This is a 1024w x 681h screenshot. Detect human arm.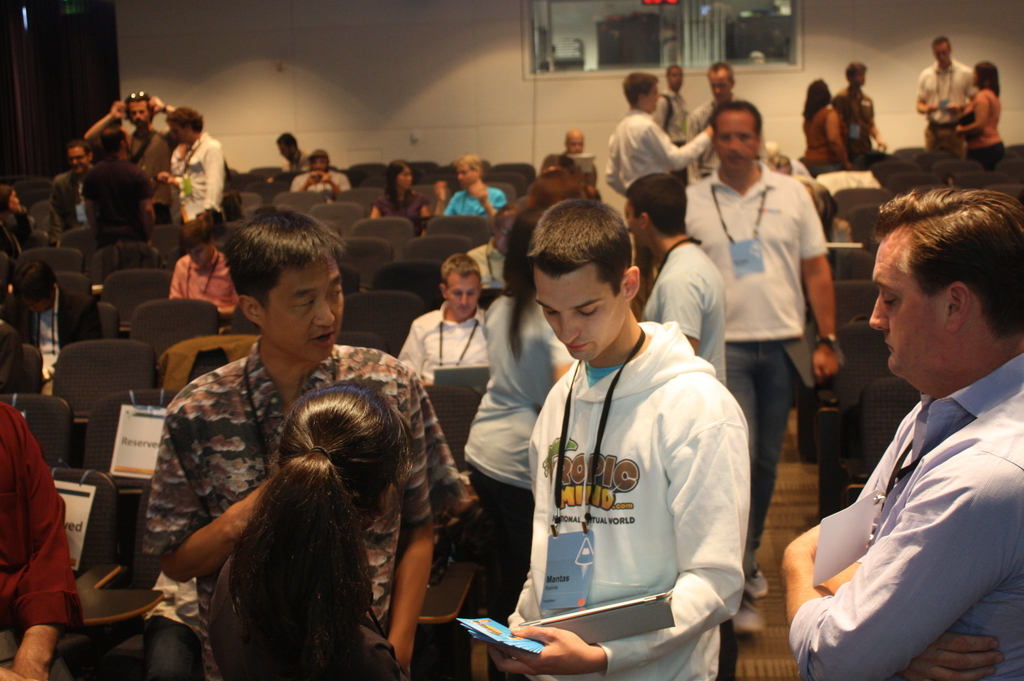
l=824, t=108, r=852, b=168.
